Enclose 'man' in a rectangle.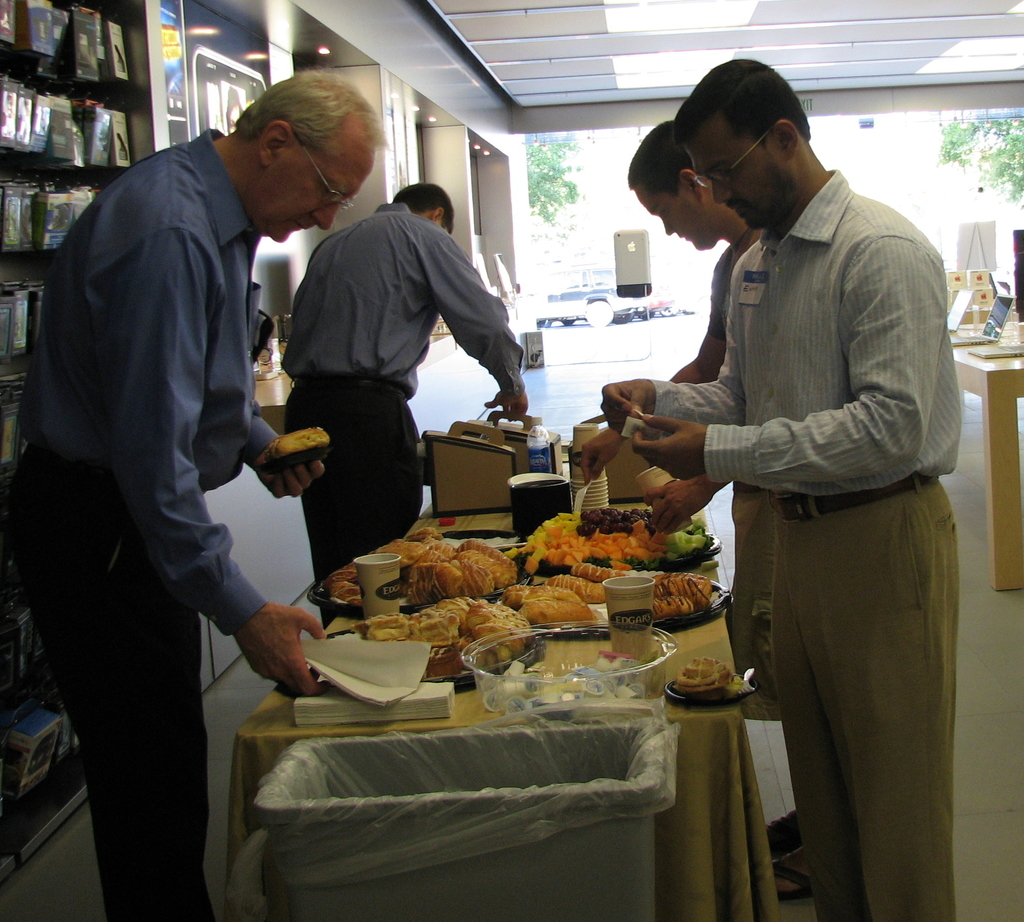
[579, 119, 816, 899].
